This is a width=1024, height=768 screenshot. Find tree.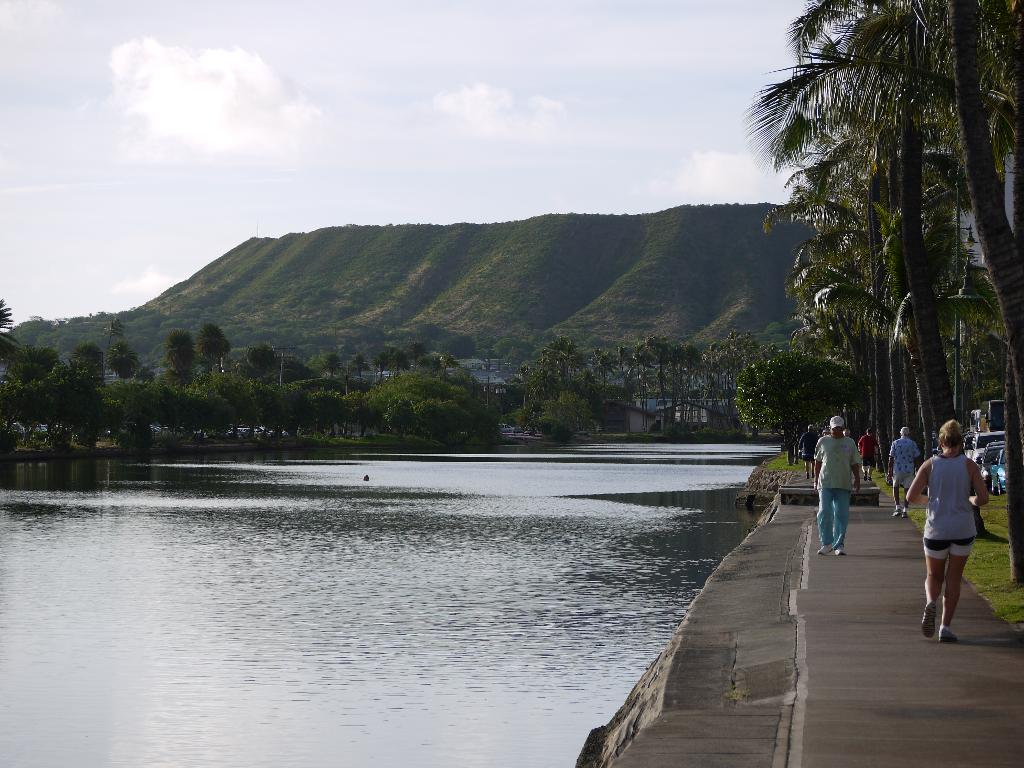
Bounding box: (x1=678, y1=341, x2=702, y2=397).
